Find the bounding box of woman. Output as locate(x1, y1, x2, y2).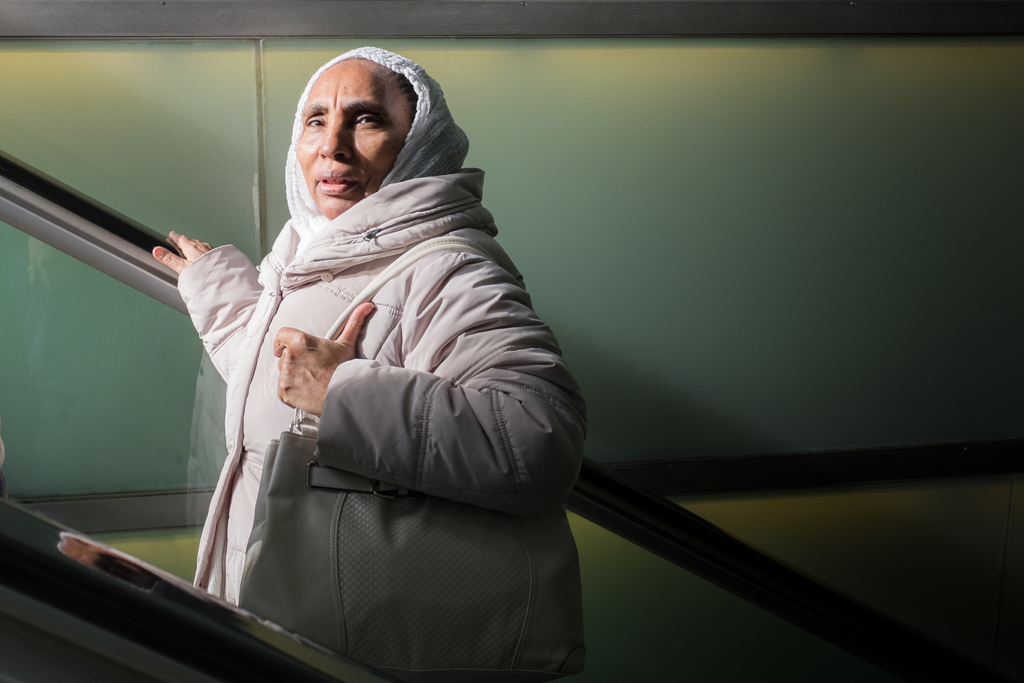
locate(125, 70, 588, 679).
